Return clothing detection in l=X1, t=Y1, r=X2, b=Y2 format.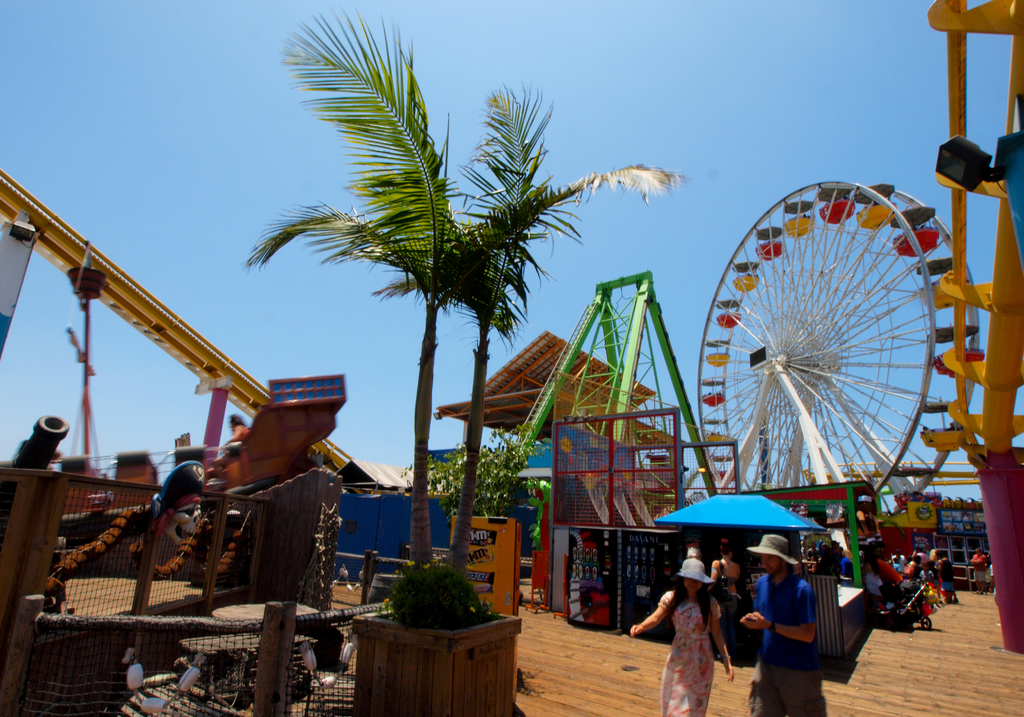
l=748, t=572, r=828, b=716.
